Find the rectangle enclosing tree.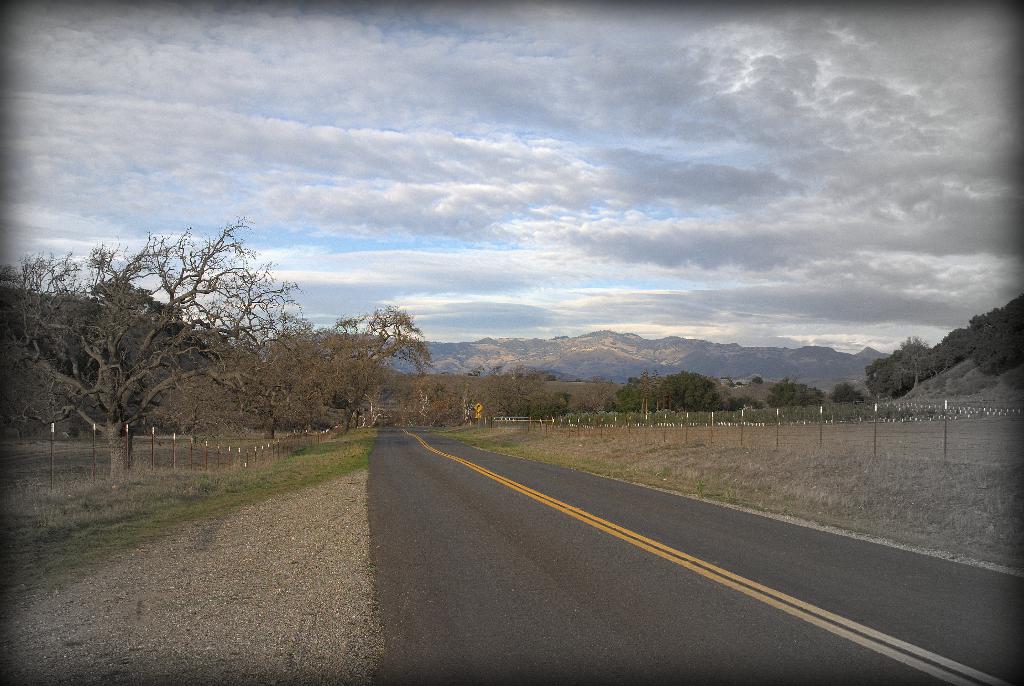
[x1=575, y1=374, x2=583, y2=383].
